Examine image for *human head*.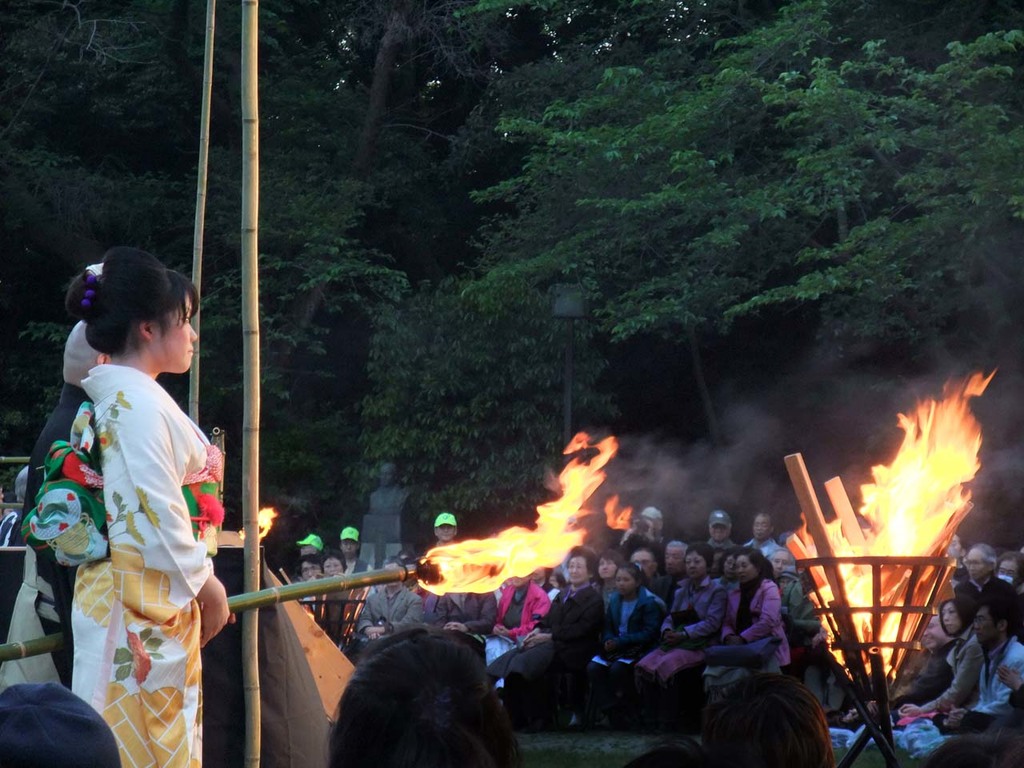
Examination result: [x1=327, y1=554, x2=345, y2=581].
